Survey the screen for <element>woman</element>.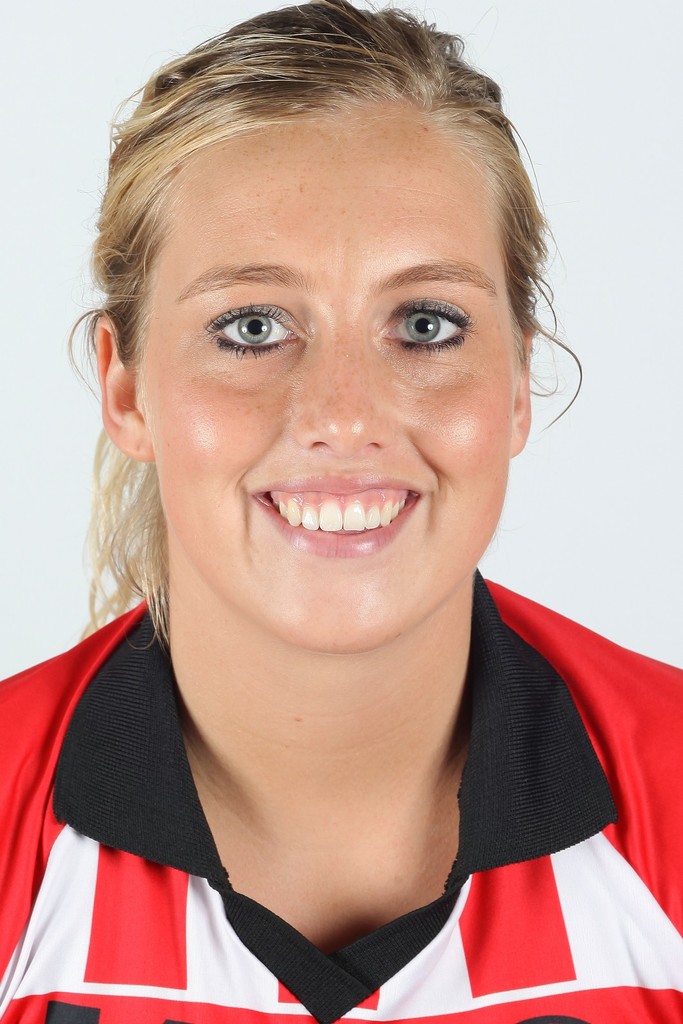
Survey found: (left=6, top=40, right=682, bottom=998).
